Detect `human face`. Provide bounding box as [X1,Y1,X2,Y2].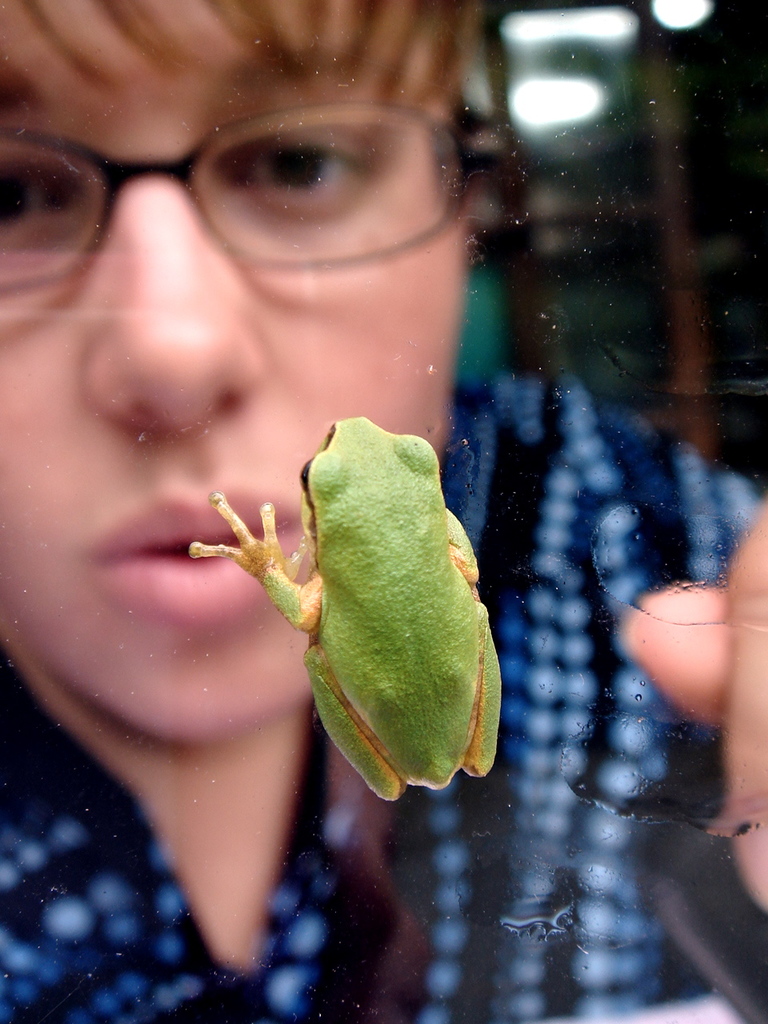
[0,0,470,738].
